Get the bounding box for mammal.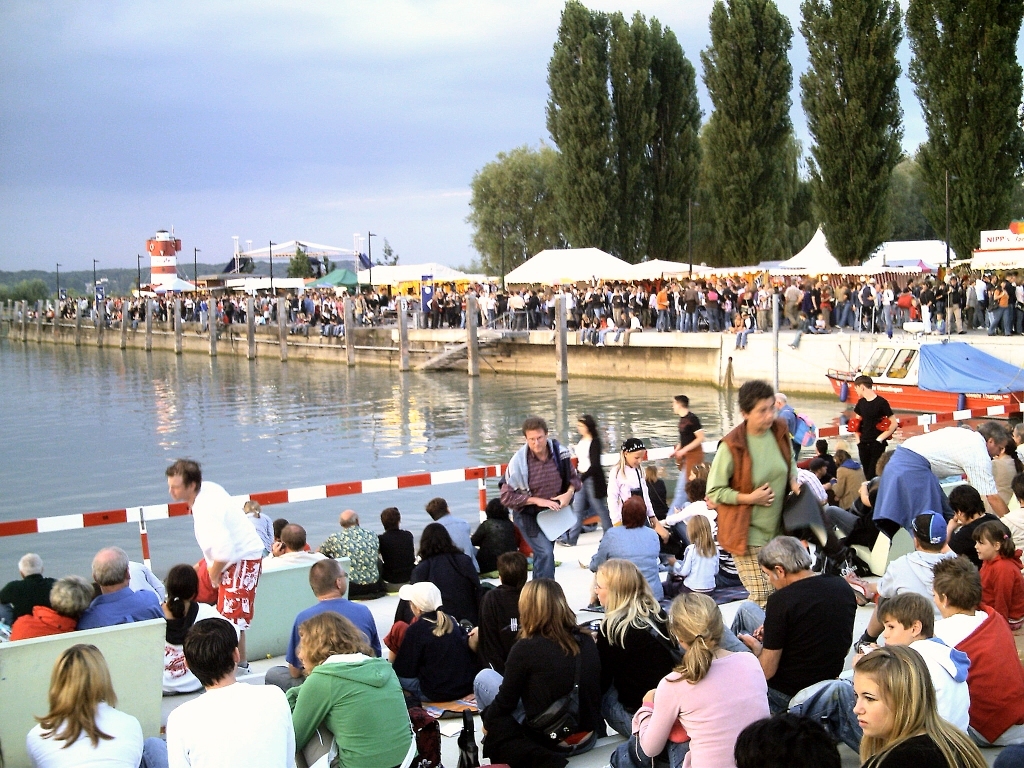
{"x1": 127, "y1": 560, "x2": 166, "y2": 590}.
